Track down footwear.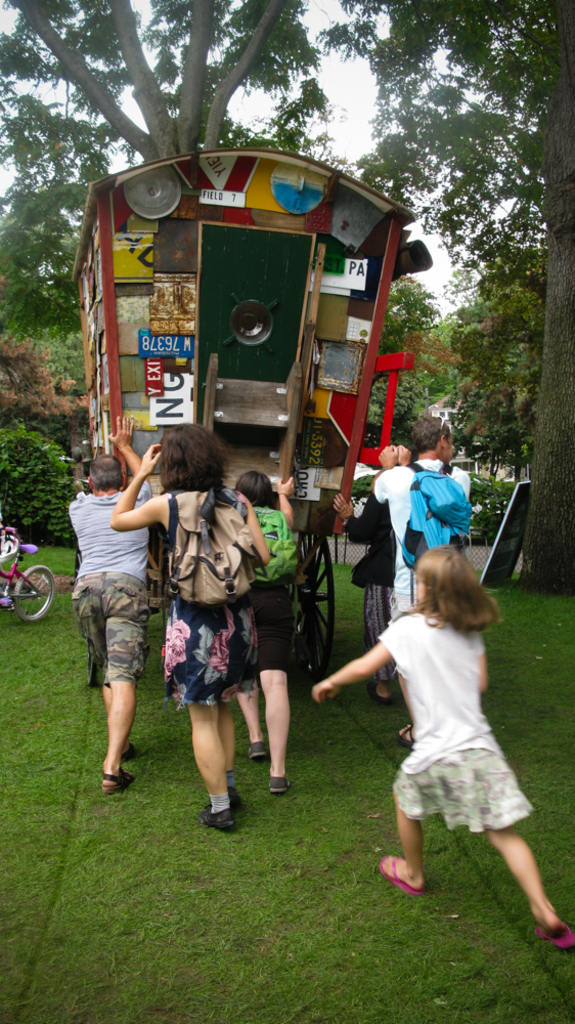
Tracked to {"left": 192, "top": 787, "right": 245, "bottom": 839}.
